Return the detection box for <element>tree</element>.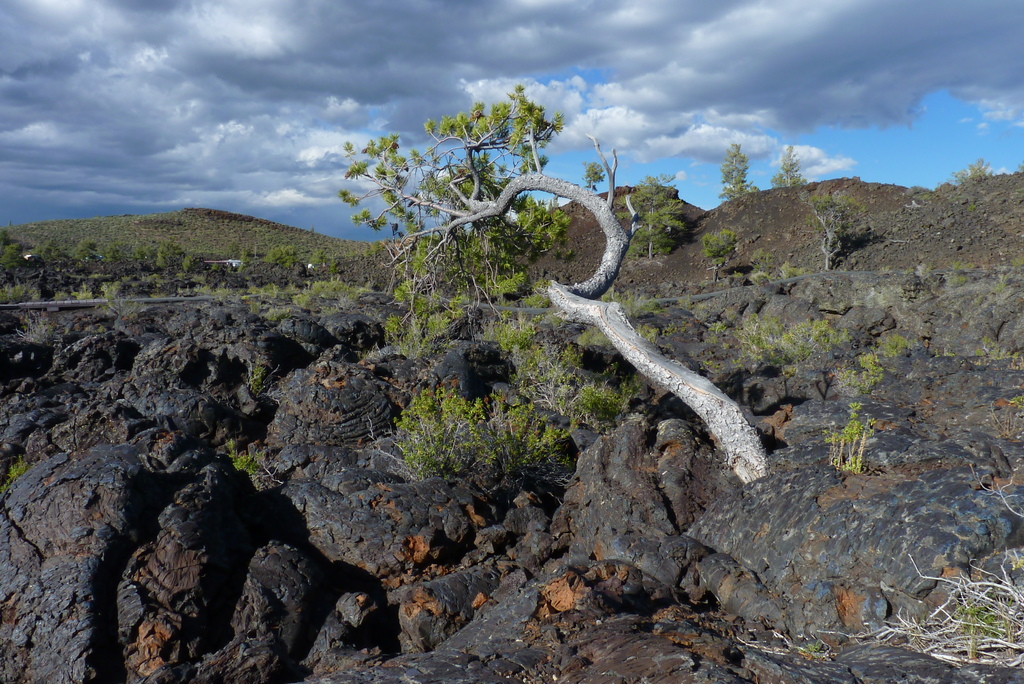
x1=581, y1=160, x2=604, y2=190.
